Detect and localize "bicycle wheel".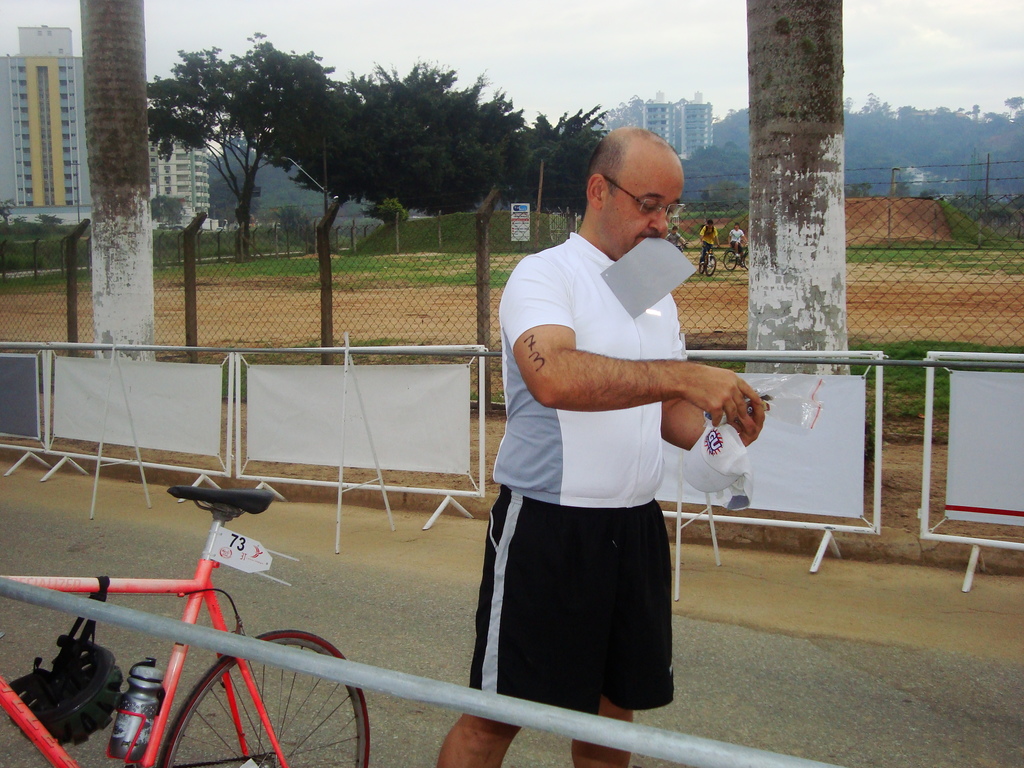
Localized at {"left": 153, "top": 623, "right": 374, "bottom": 767}.
